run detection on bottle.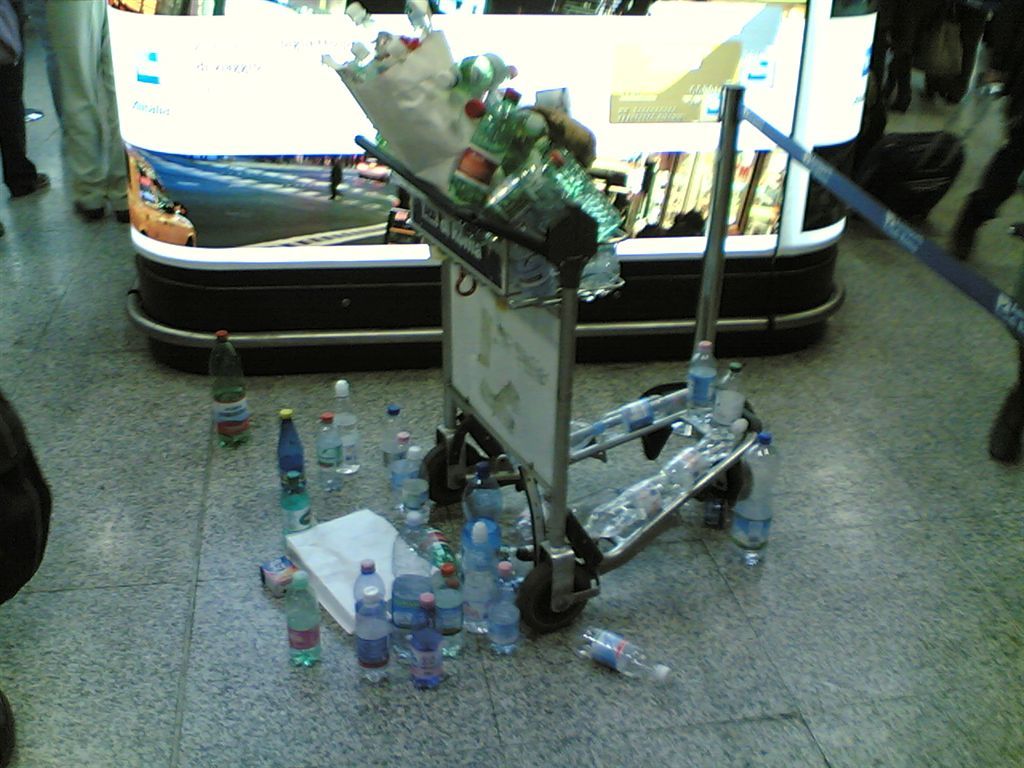
Result: {"left": 452, "top": 66, "right": 516, "bottom": 94}.
